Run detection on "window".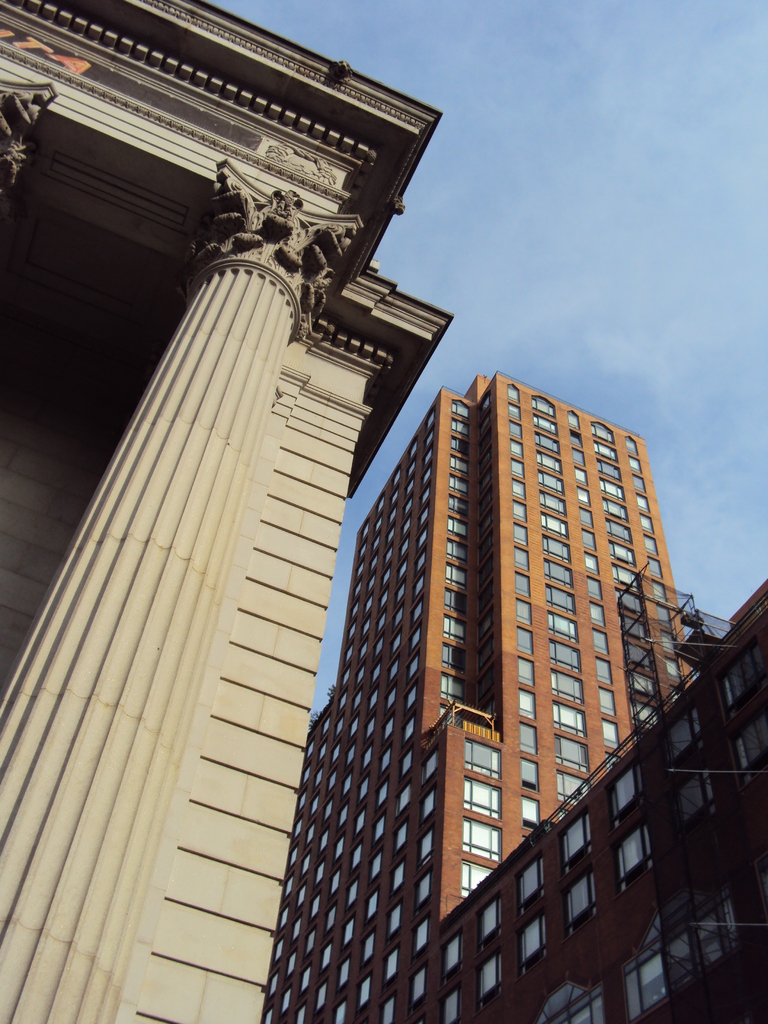
Result: crop(691, 890, 754, 970).
